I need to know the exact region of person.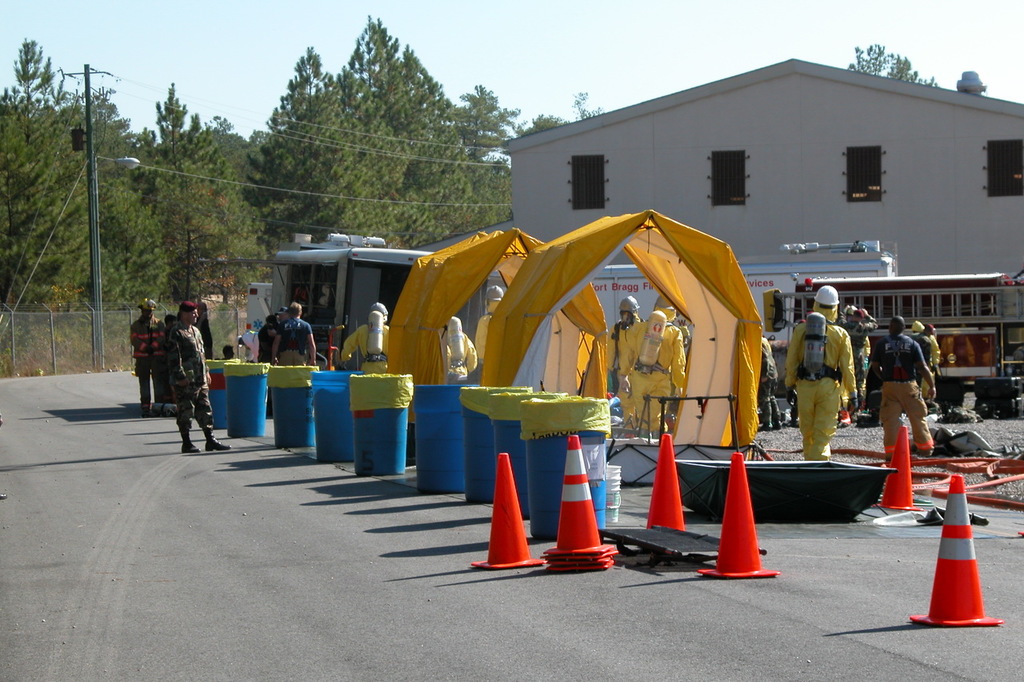
Region: Rect(127, 293, 164, 417).
